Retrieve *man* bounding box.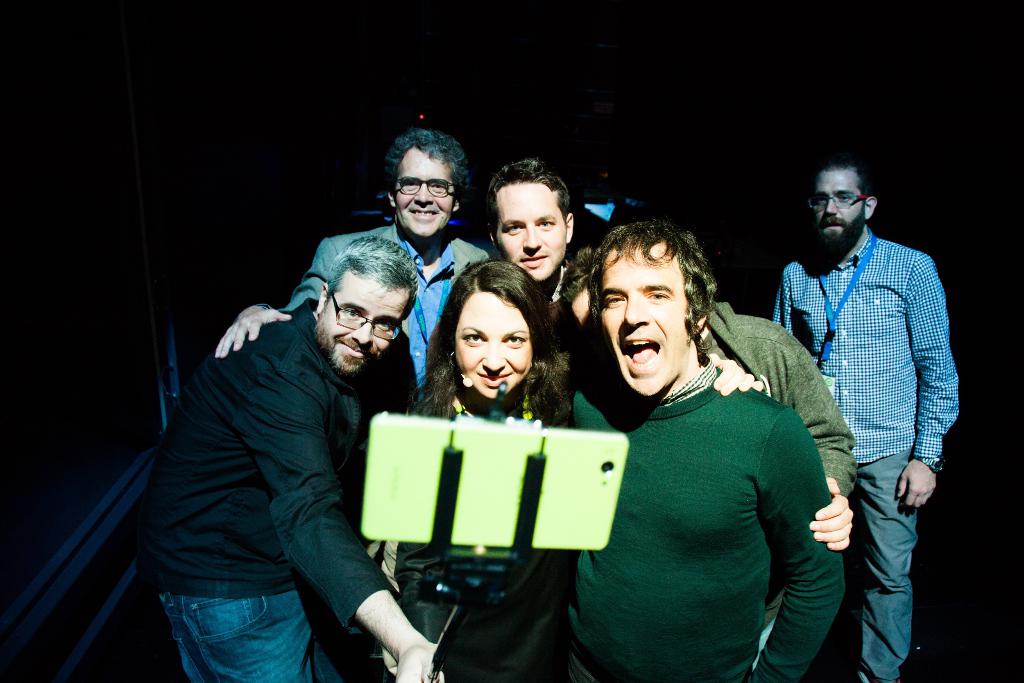
Bounding box: region(218, 138, 482, 400).
